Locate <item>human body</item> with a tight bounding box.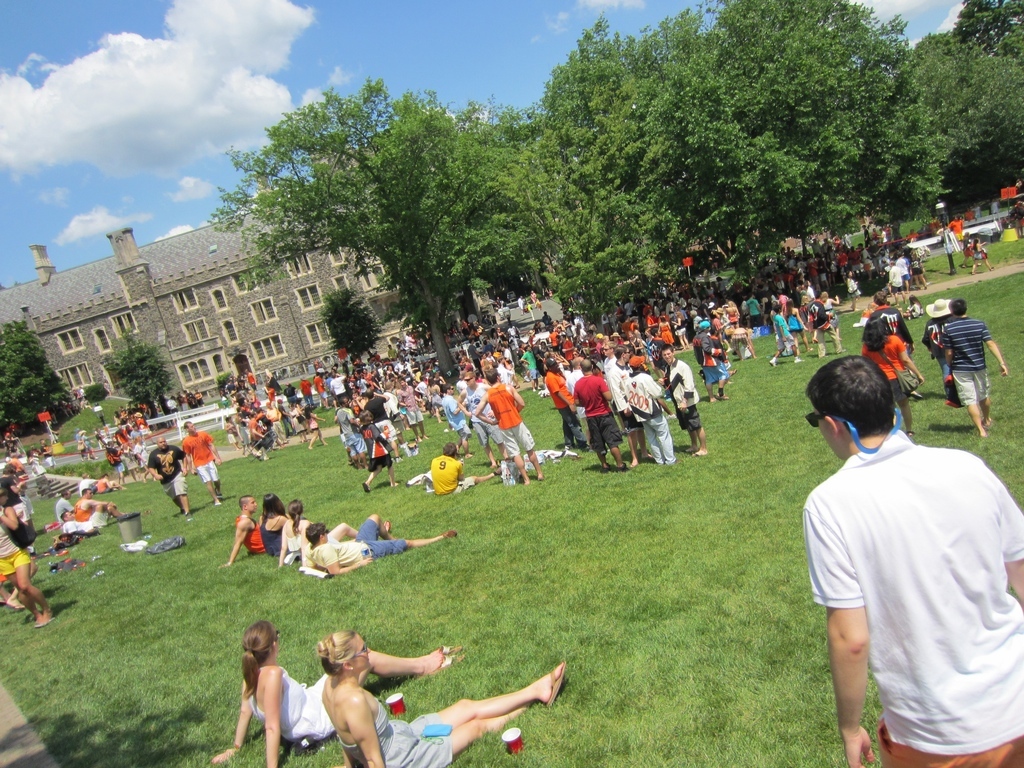
[x1=920, y1=304, x2=955, y2=408].
